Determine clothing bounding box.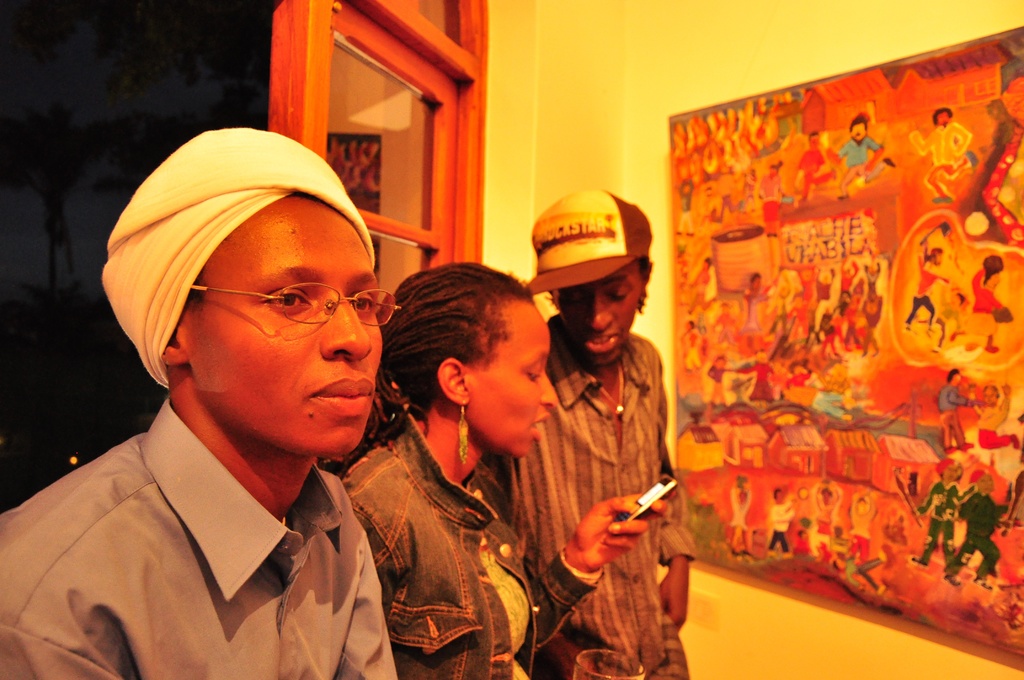
Determined: <bbox>844, 497, 879, 563</bbox>.
